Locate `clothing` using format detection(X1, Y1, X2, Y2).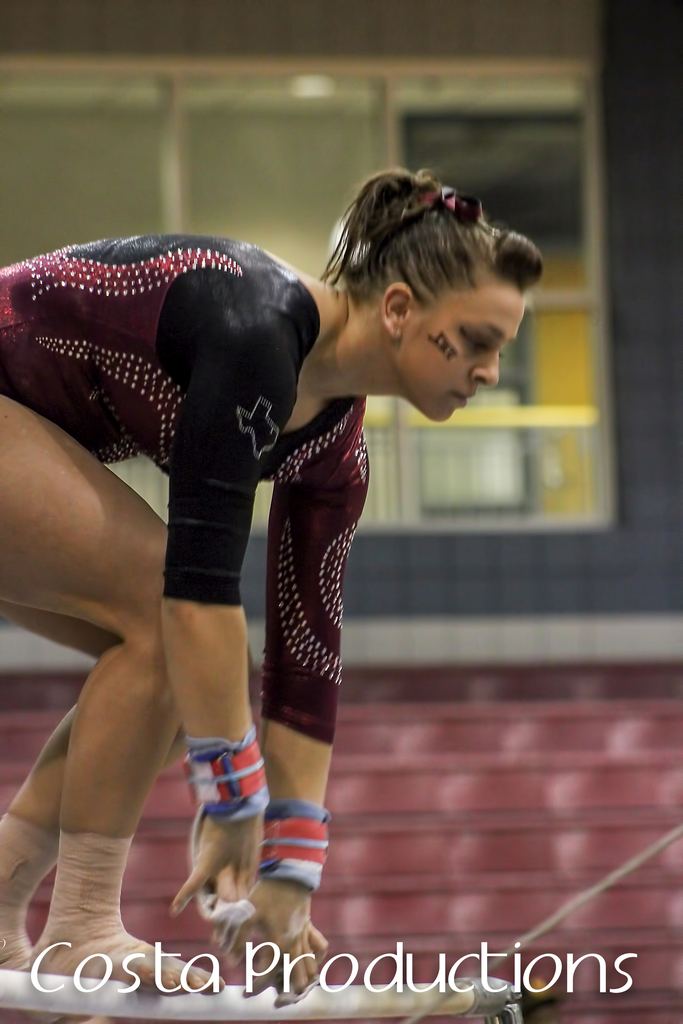
detection(0, 230, 375, 741).
